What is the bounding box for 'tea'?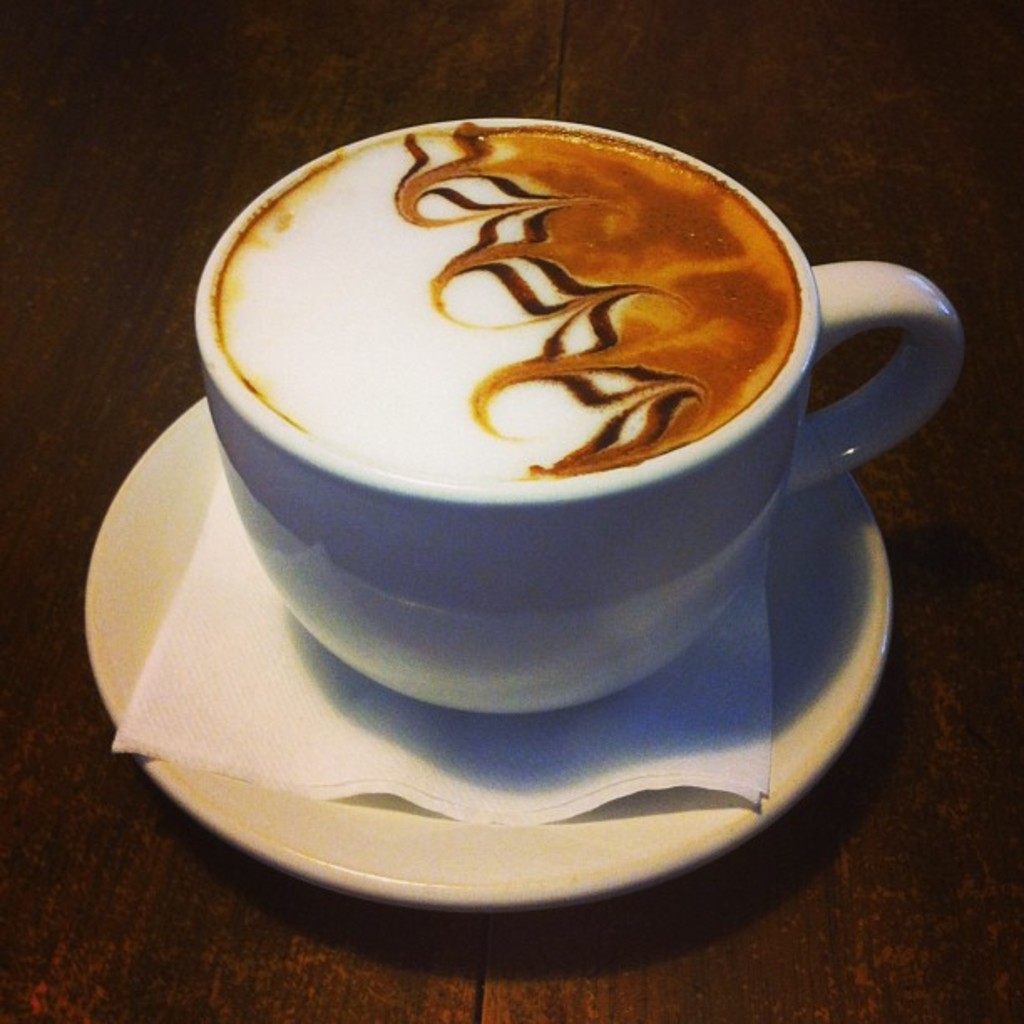
209, 117, 800, 475.
